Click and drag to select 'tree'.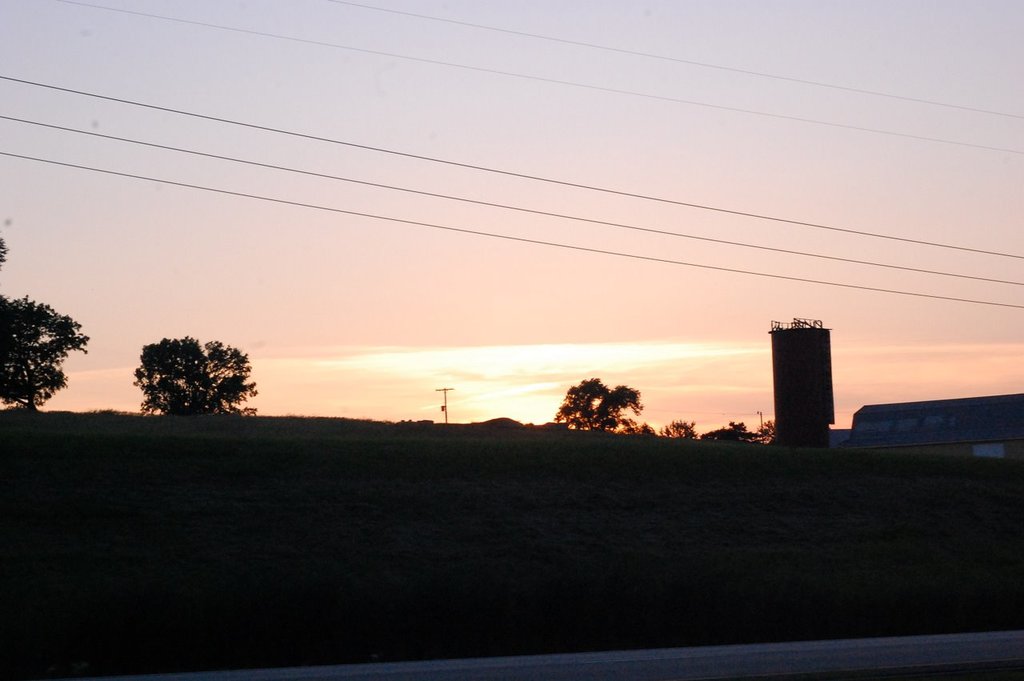
Selection: (x1=126, y1=330, x2=262, y2=431).
